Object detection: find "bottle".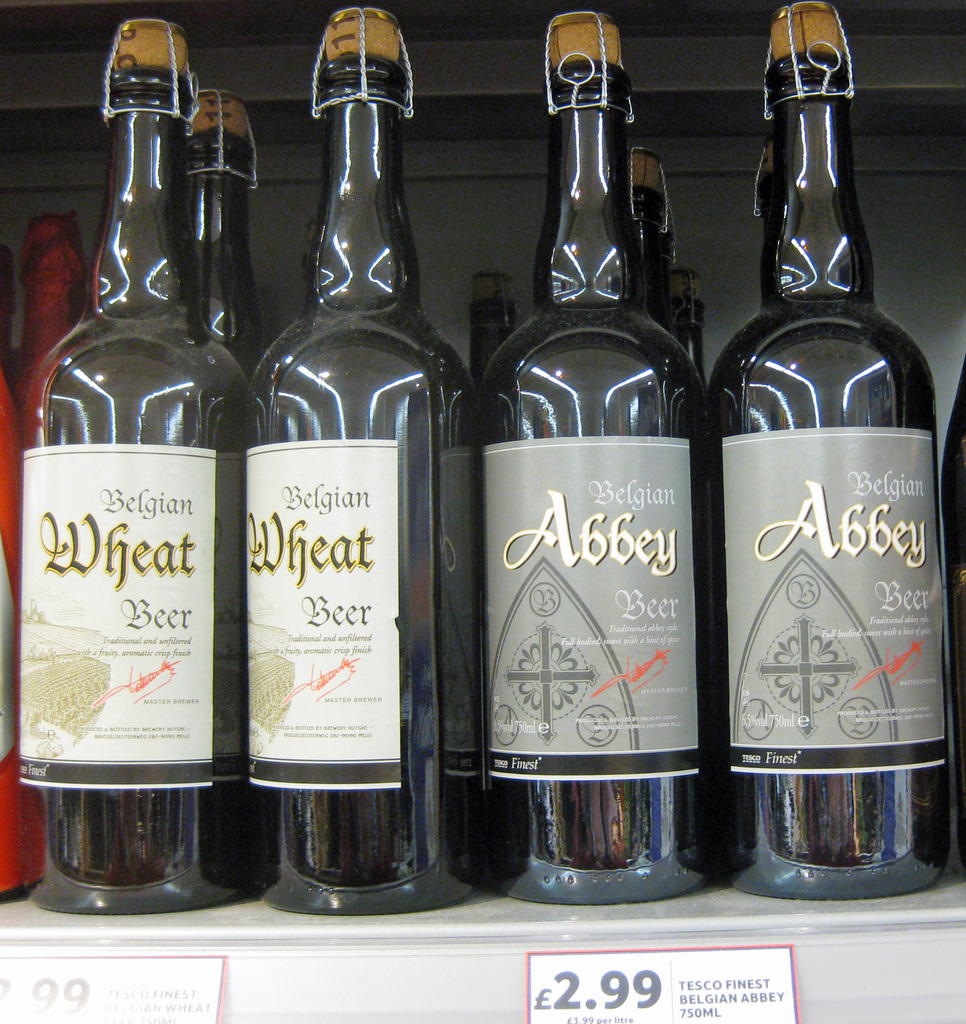
locate(0, 374, 27, 904).
